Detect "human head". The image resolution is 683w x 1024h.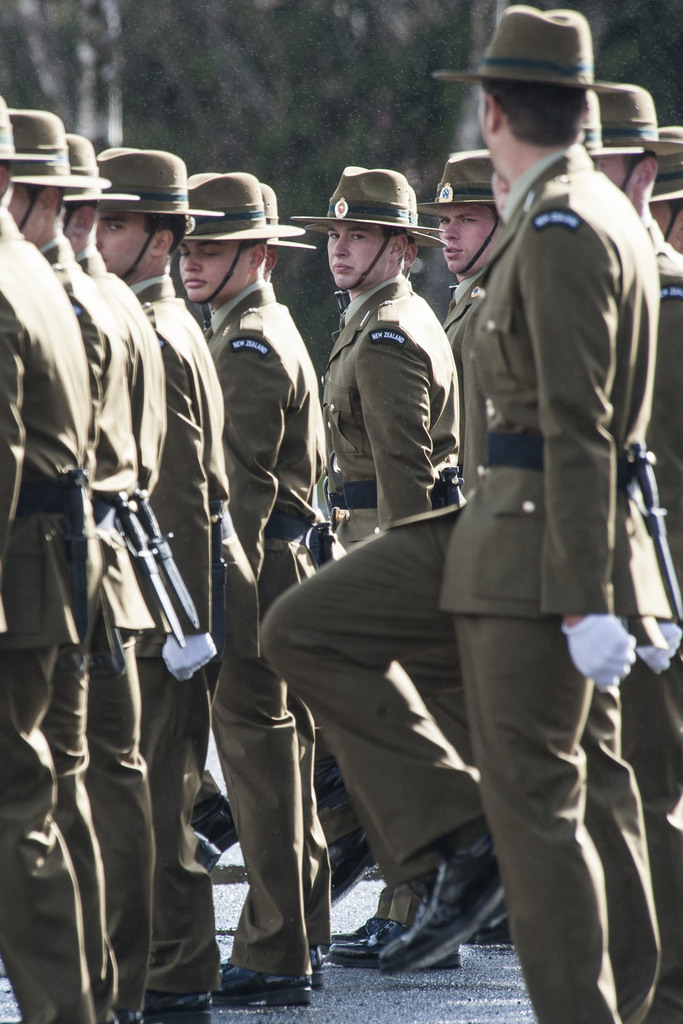
0, 94, 19, 211.
